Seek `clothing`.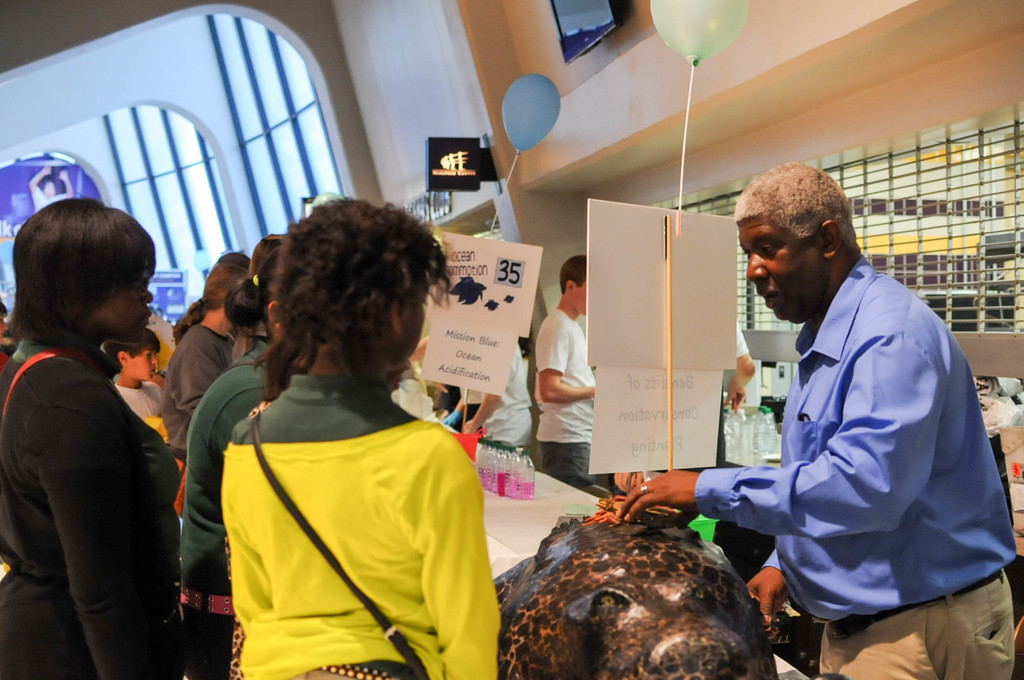
pyautogui.locateOnScreen(436, 385, 457, 416).
